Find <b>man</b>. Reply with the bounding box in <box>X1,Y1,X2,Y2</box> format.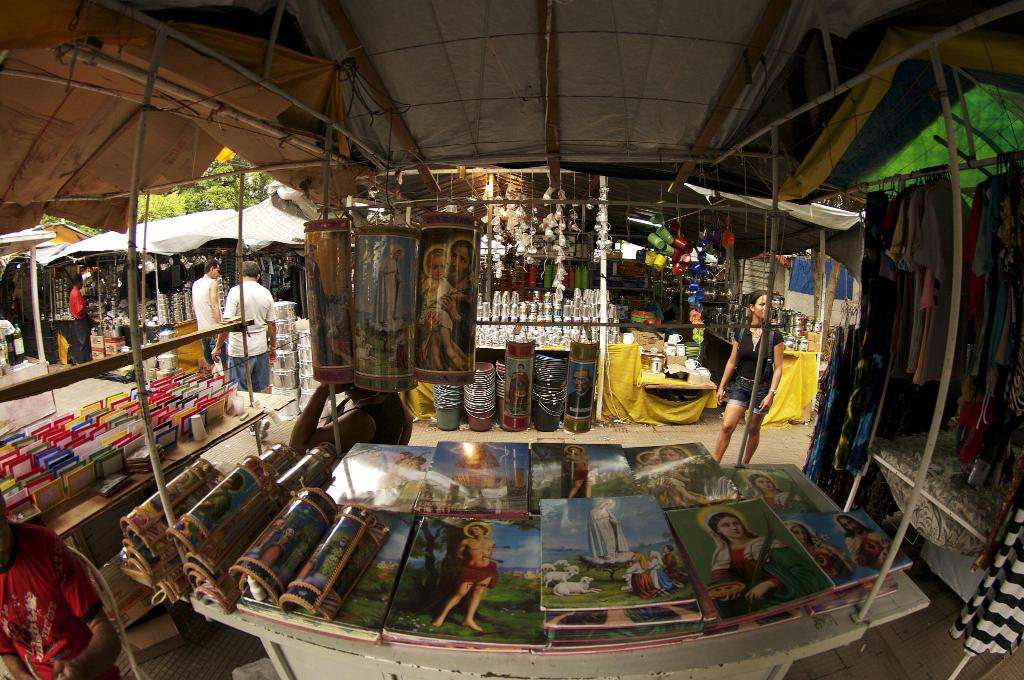
<box>835,513,891,572</box>.
